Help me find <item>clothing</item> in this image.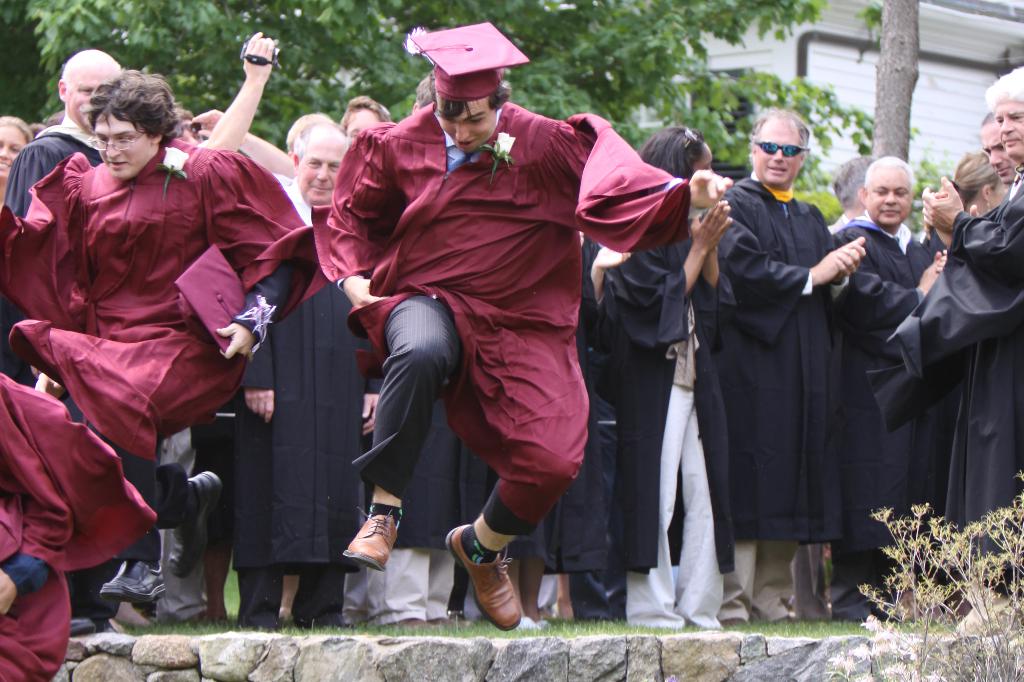
Found it: 529:225:625:624.
